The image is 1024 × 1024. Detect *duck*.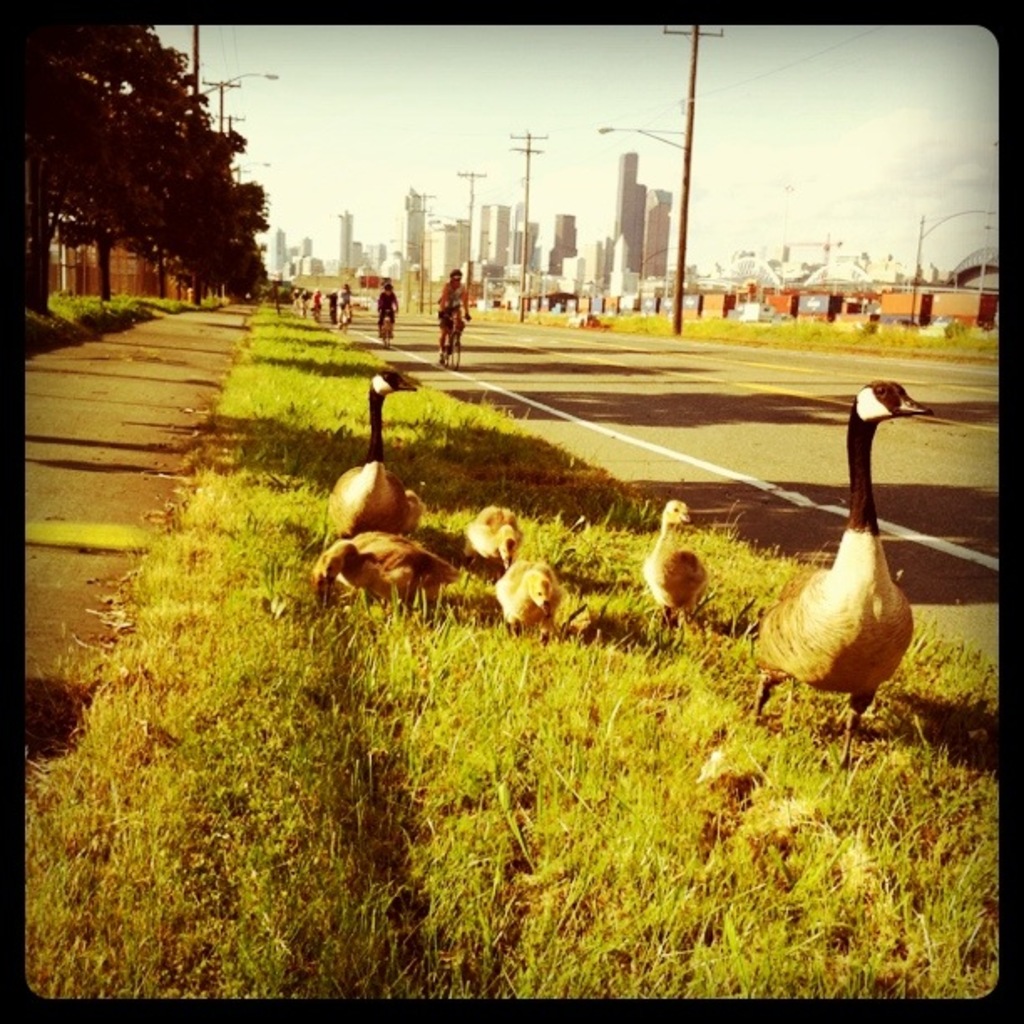
Detection: [x1=301, y1=366, x2=527, y2=611].
